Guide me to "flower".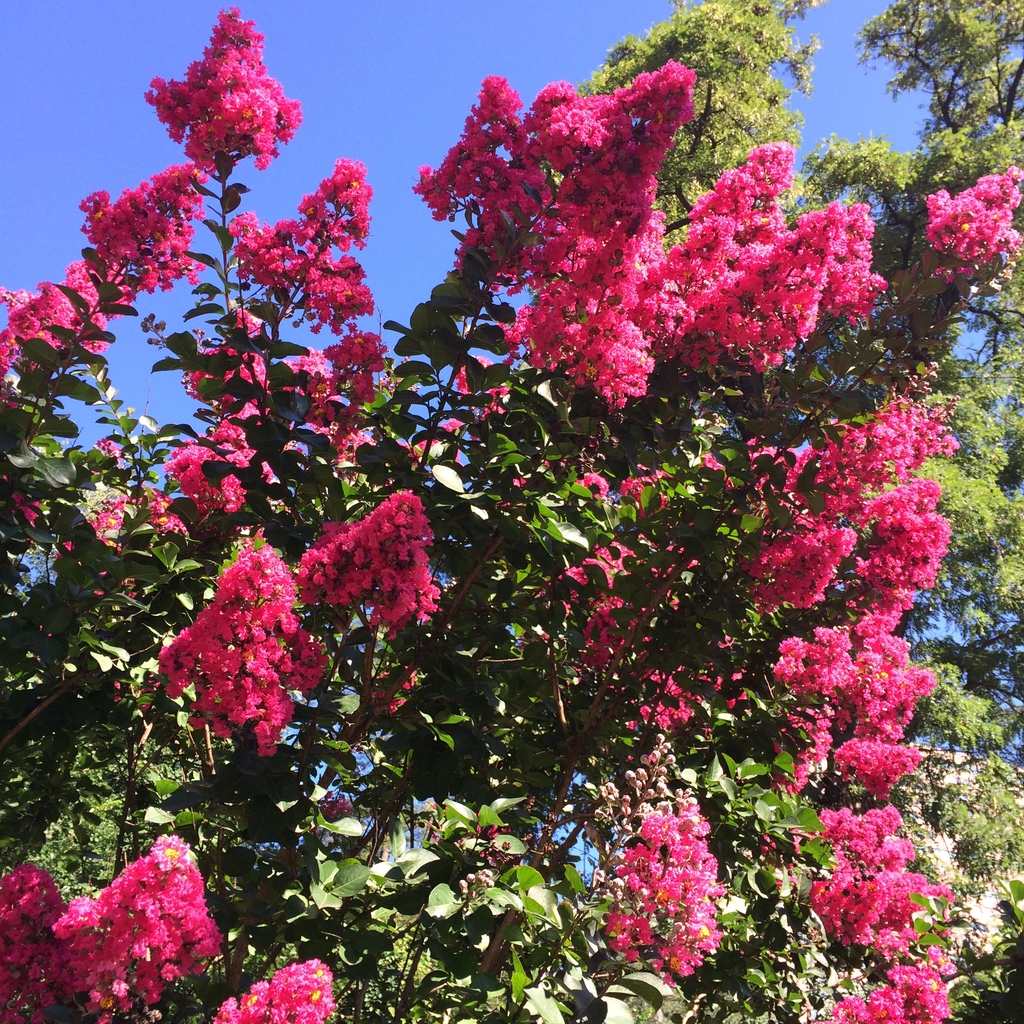
Guidance: x1=106 y1=980 x2=130 y2=1002.
